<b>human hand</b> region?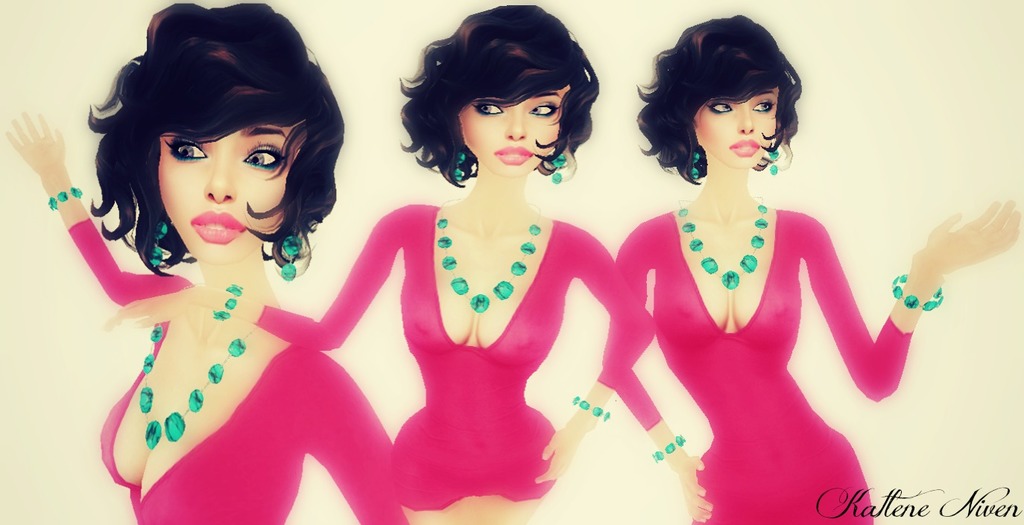
locate(530, 428, 584, 483)
